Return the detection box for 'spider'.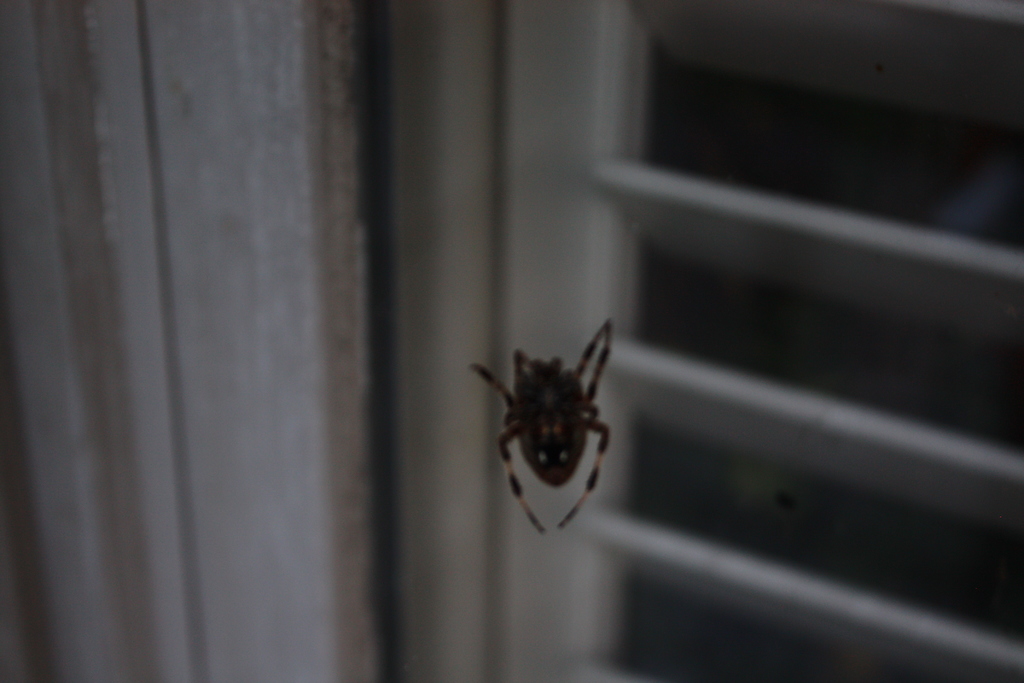
box=[466, 311, 618, 536].
